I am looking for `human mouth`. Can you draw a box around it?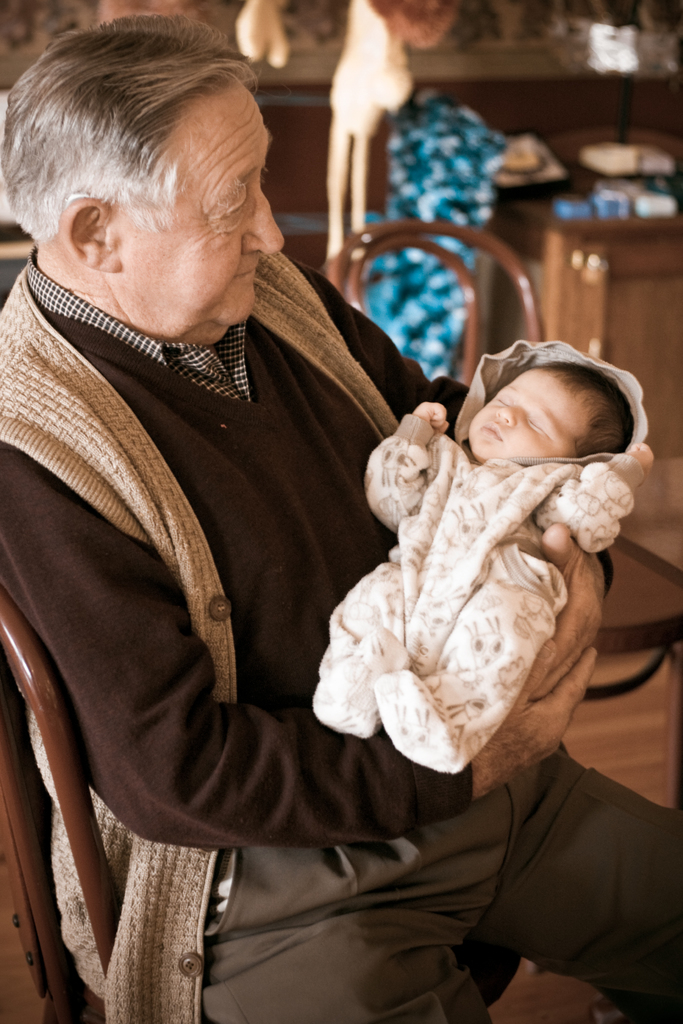
Sure, the bounding box is 484 426 500 439.
